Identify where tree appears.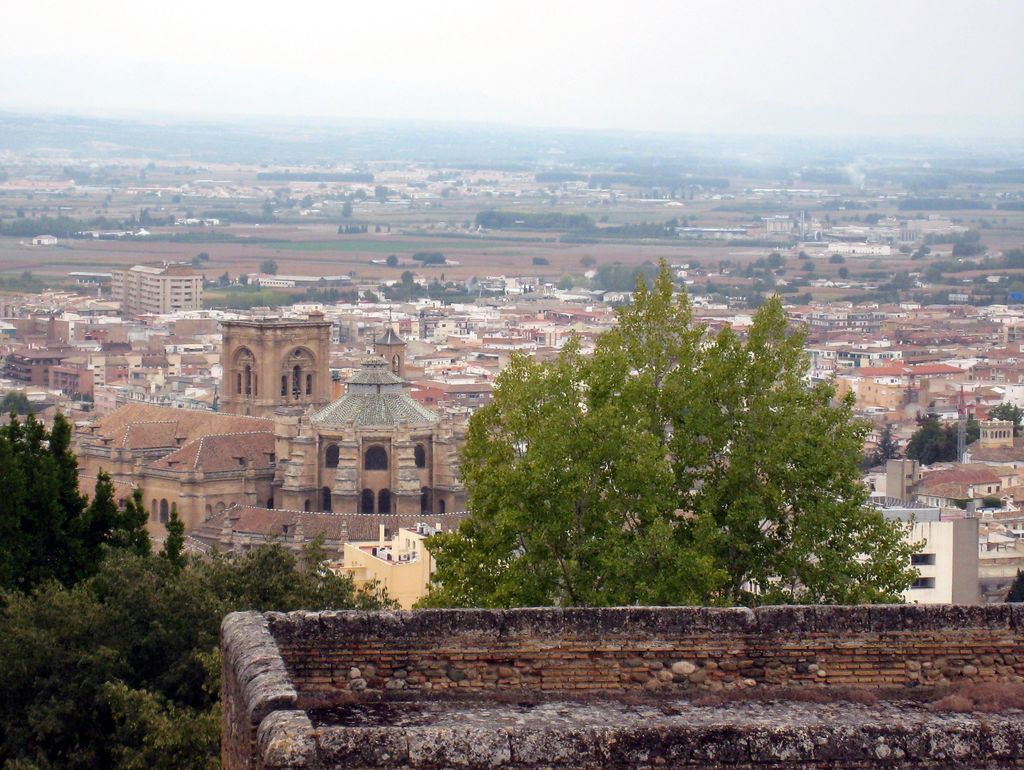
Appears at x1=984 y1=397 x2=1023 y2=432.
